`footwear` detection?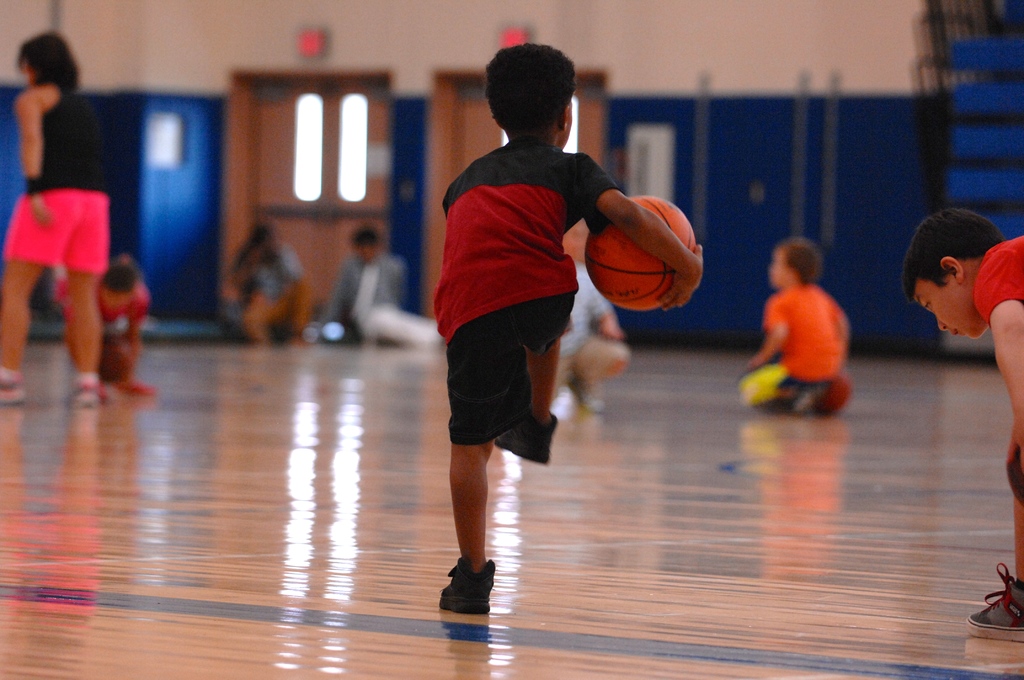
region(496, 419, 557, 469)
